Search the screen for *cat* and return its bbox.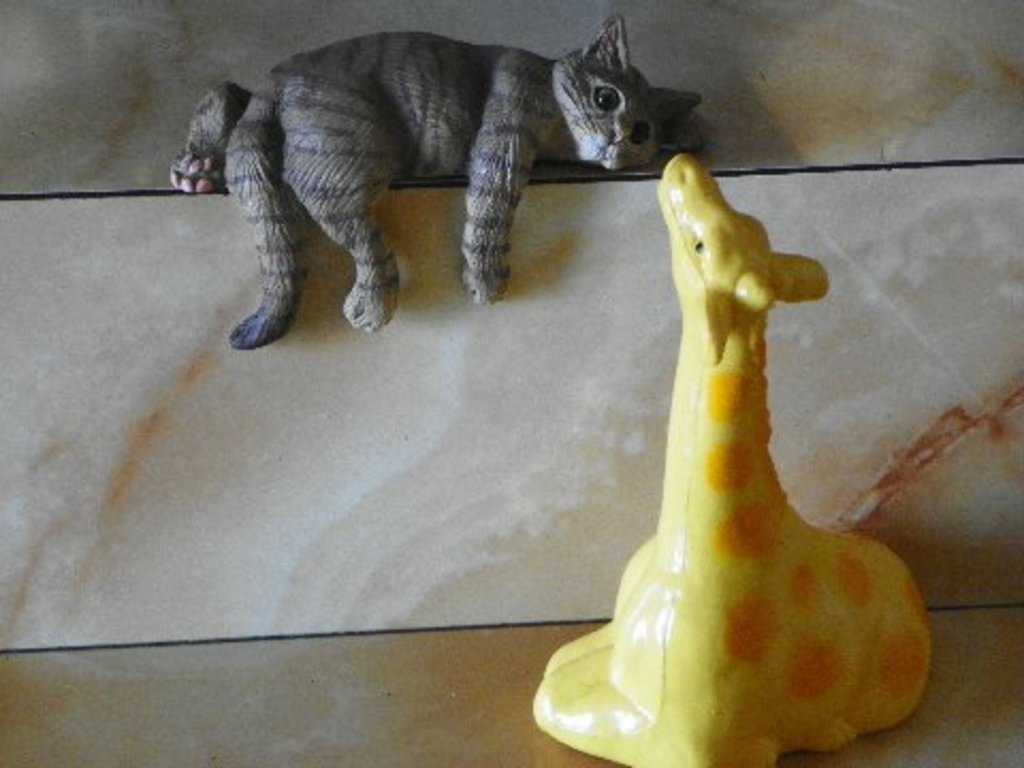
Found: box(169, 11, 702, 354).
